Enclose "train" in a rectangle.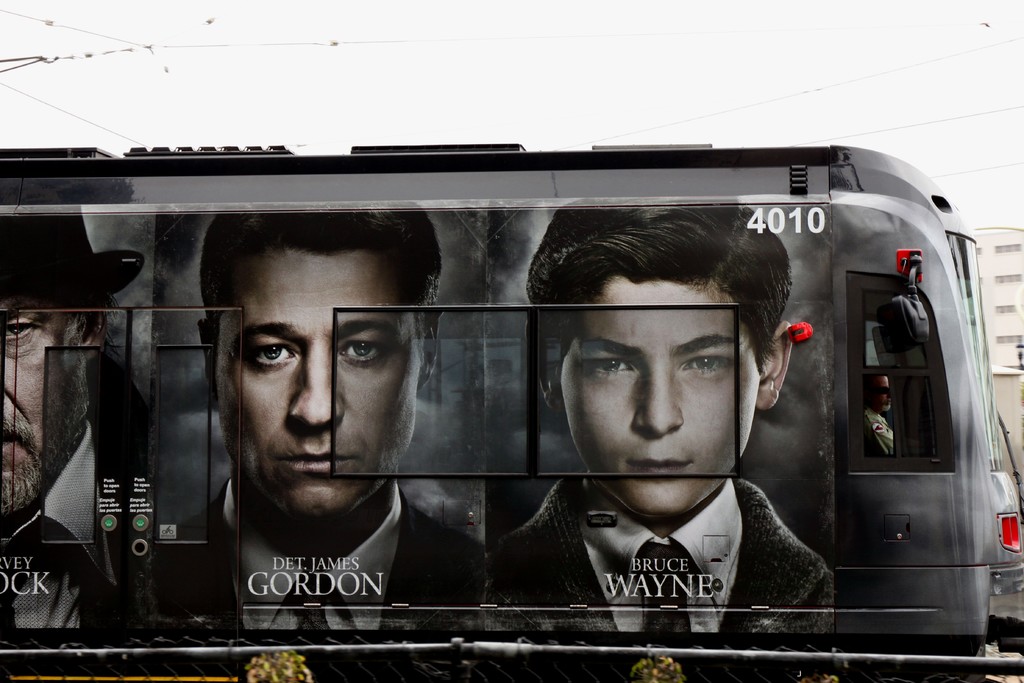
box(1, 139, 1023, 682).
